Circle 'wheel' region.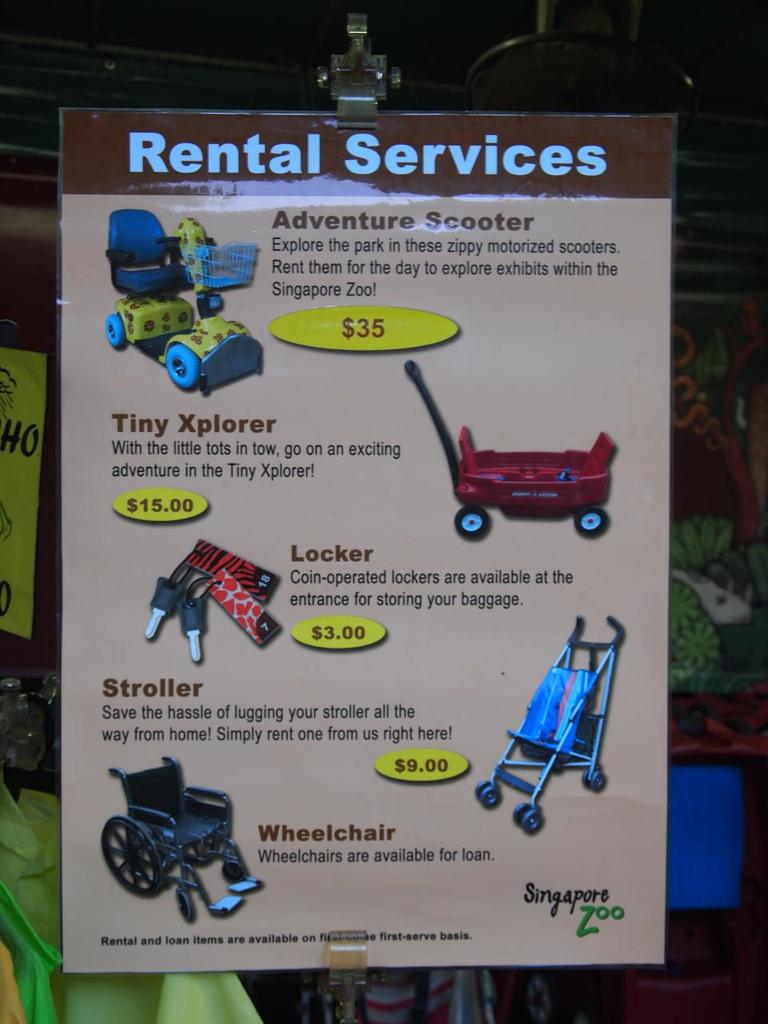
Region: 514 801 532 823.
